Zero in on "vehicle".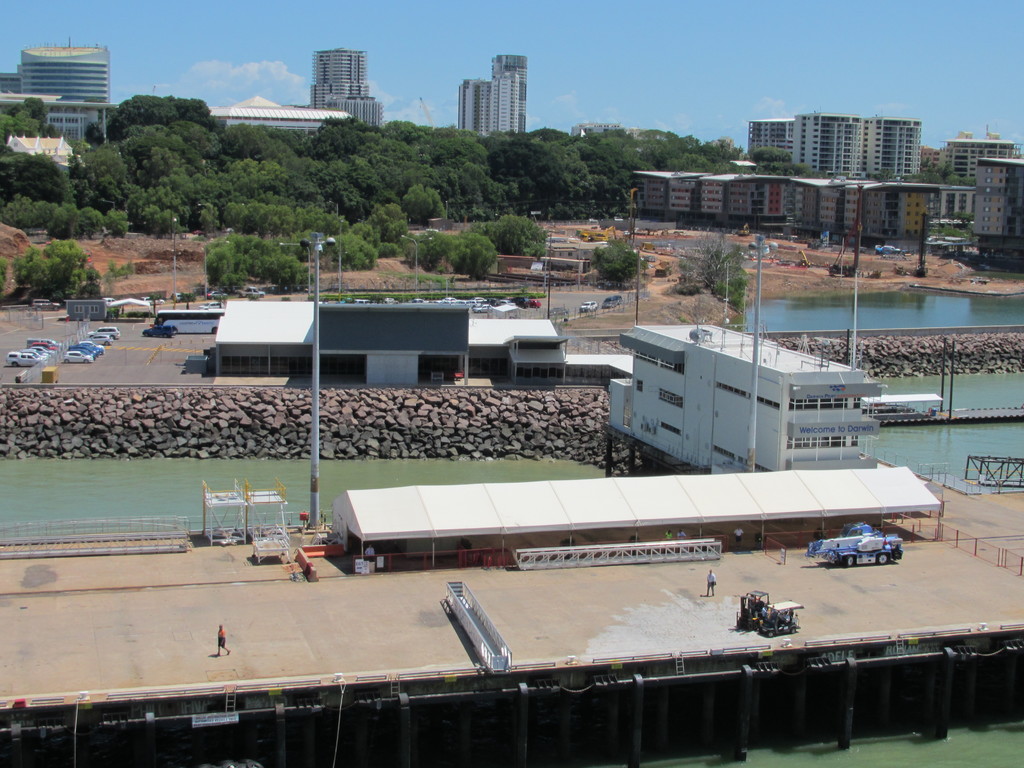
Zeroed in: <box>239,281,265,300</box>.
